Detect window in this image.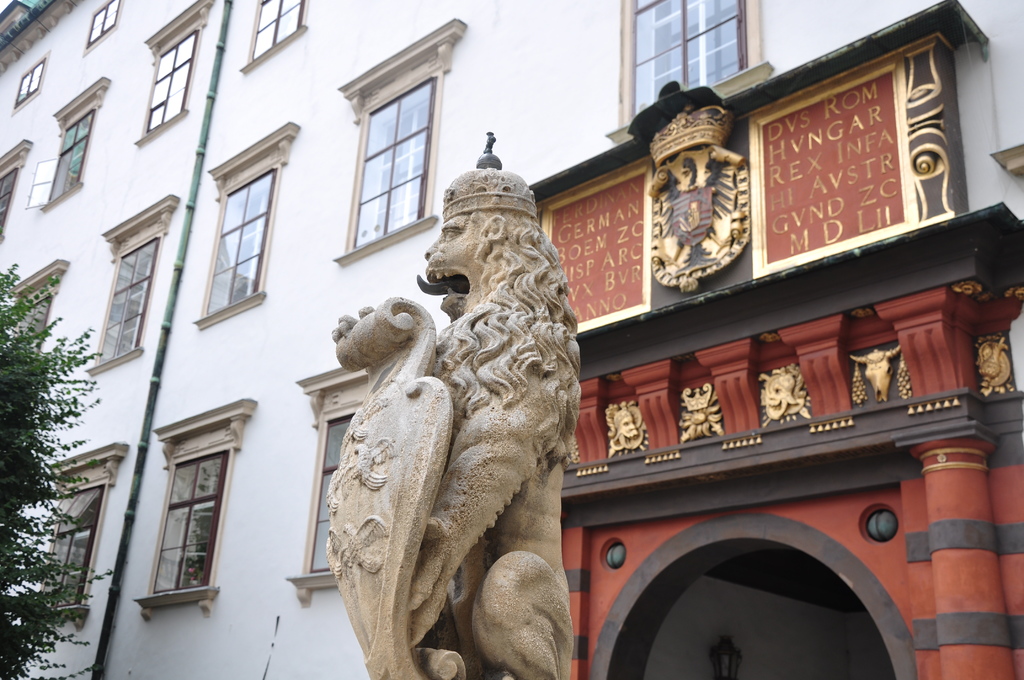
Detection: box=[42, 101, 97, 210].
